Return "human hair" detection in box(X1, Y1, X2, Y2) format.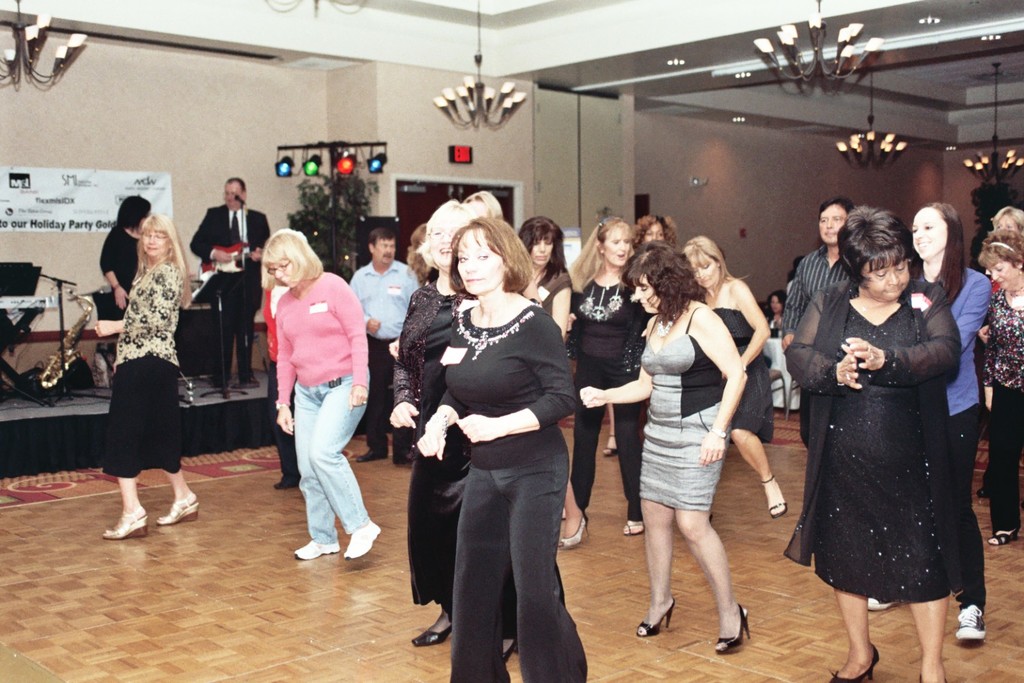
box(448, 217, 535, 296).
